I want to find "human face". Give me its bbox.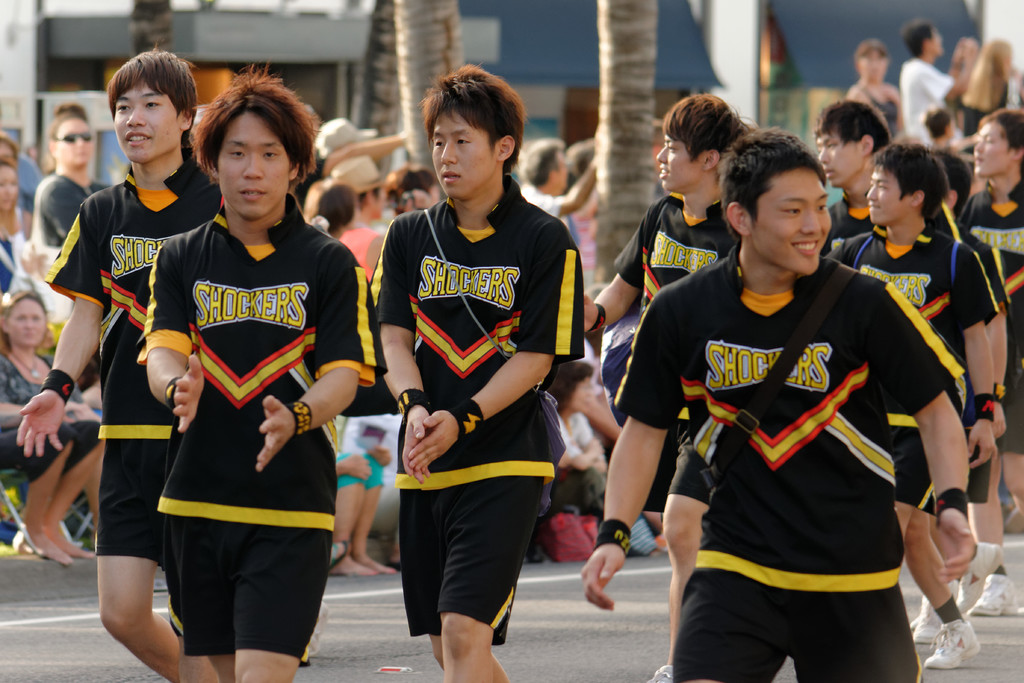
BBox(657, 133, 706, 194).
